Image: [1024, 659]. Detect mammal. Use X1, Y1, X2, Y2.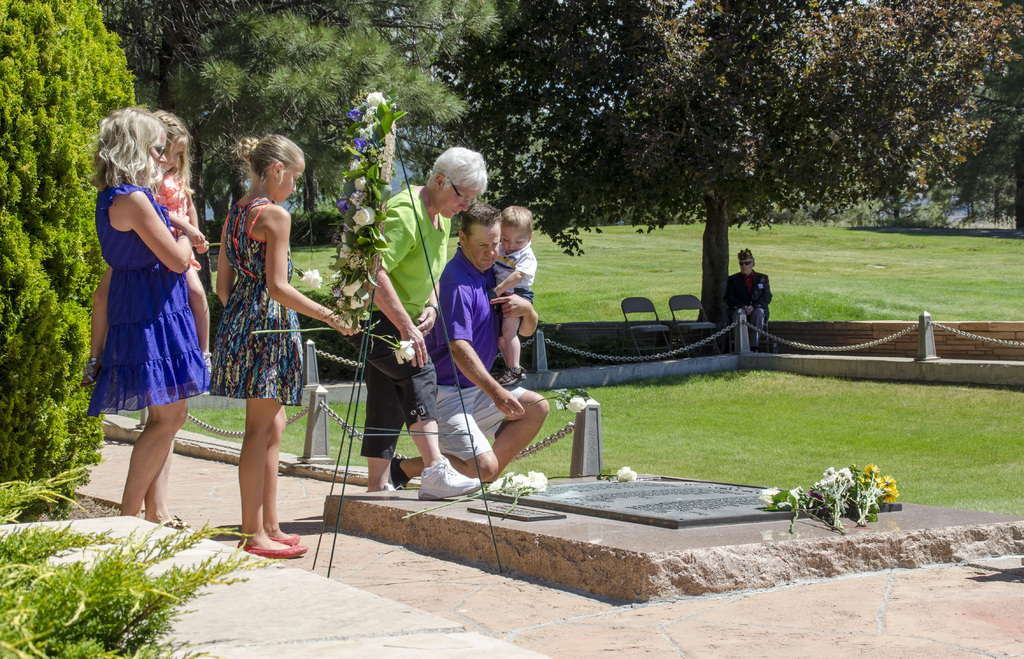
76, 111, 212, 395.
